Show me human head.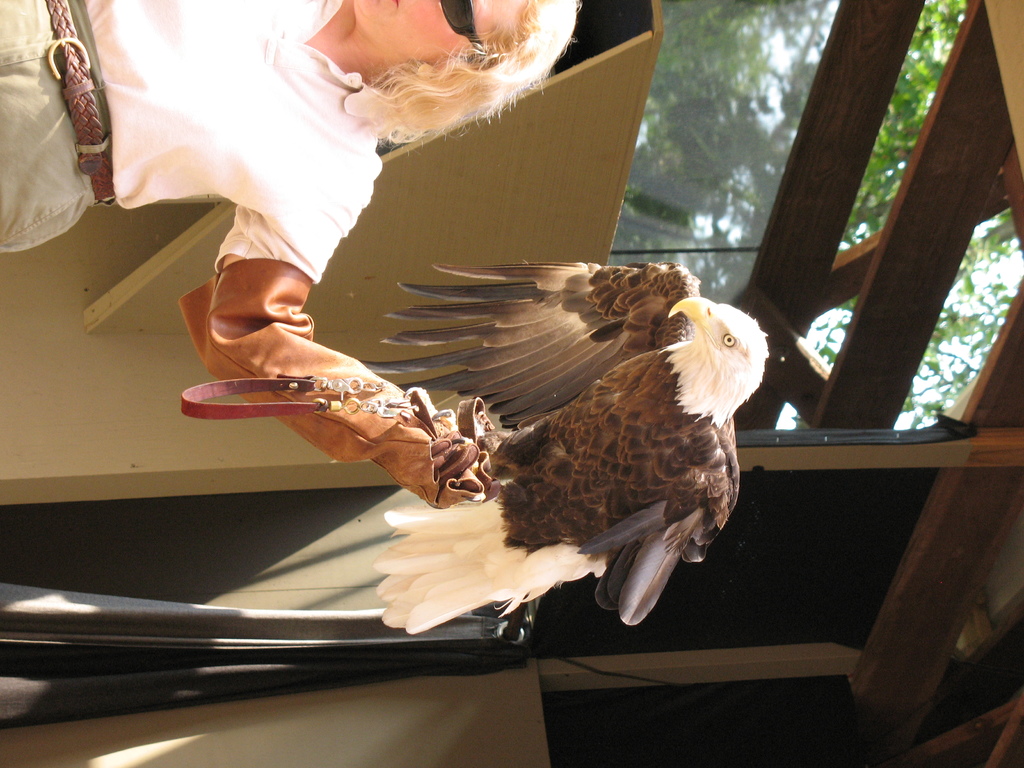
human head is here: [352, 0, 586, 145].
